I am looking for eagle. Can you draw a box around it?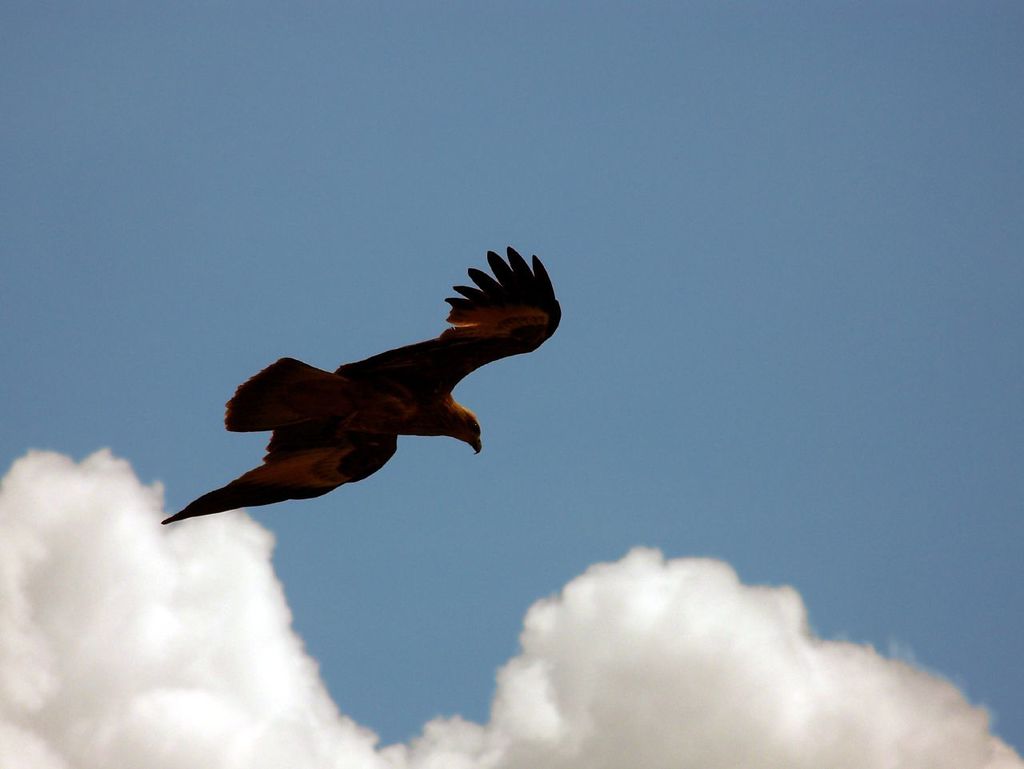
Sure, the bounding box is box=[158, 239, 566, 539].
